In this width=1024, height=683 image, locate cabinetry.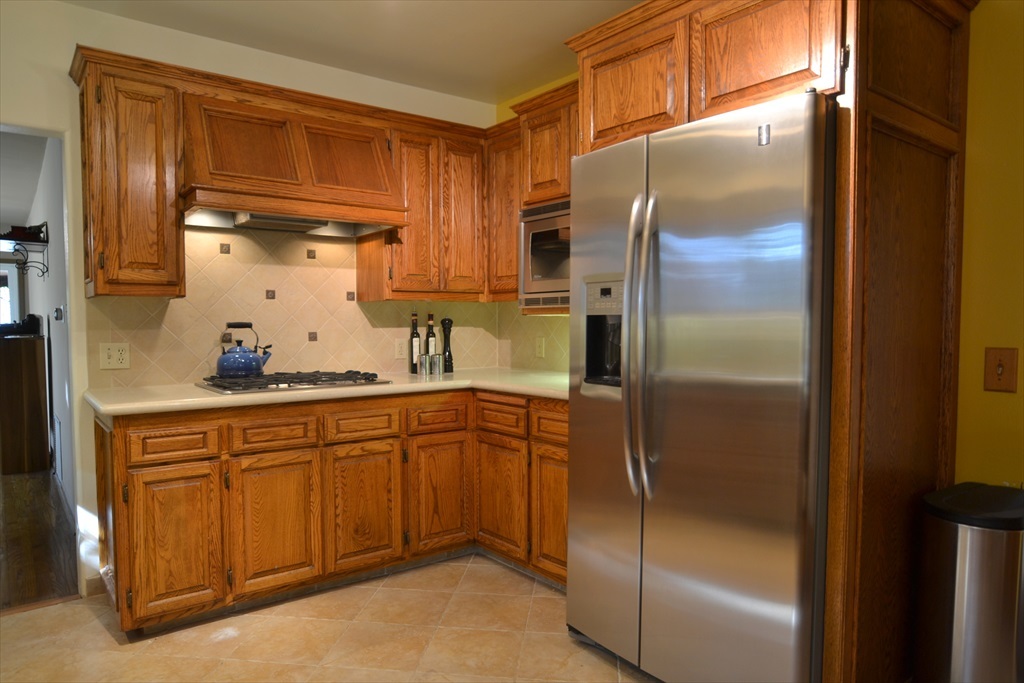
Bounding box: x1=566 y1=0 x2=970 y2=682.
